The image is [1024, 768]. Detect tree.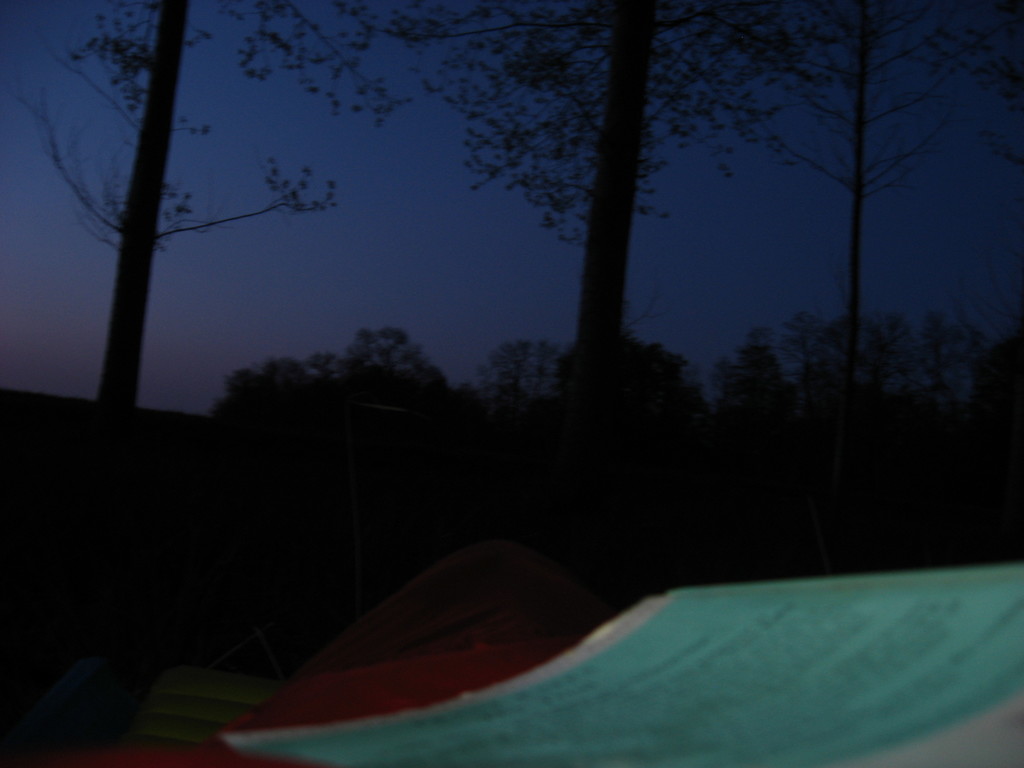
Detection: 756 0 969 346.
